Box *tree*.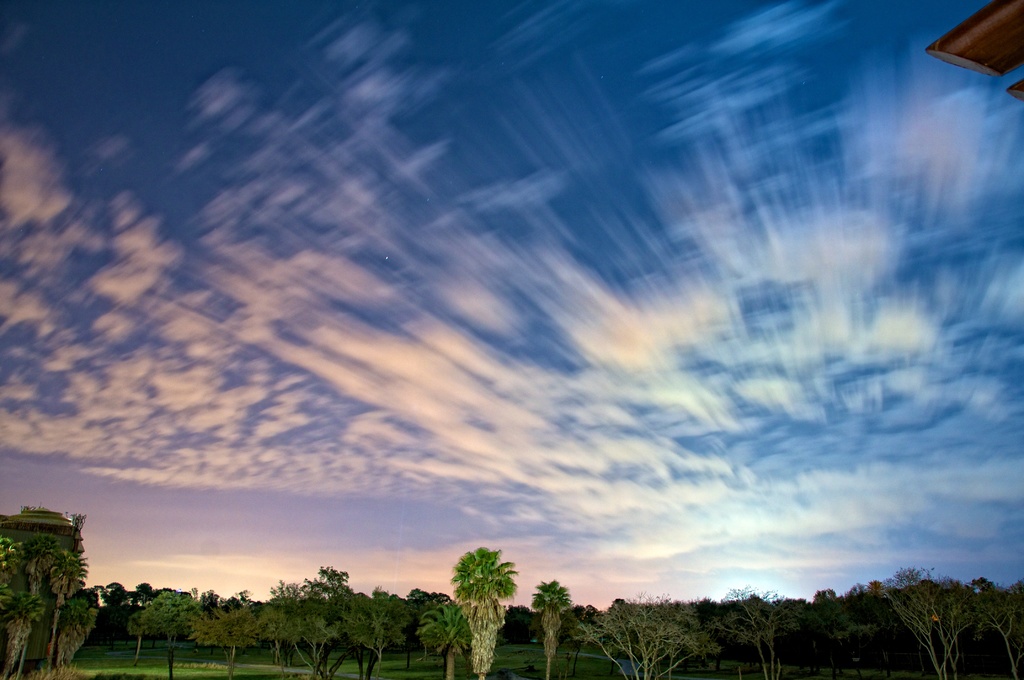
locate(0, 538, 22, 590).
